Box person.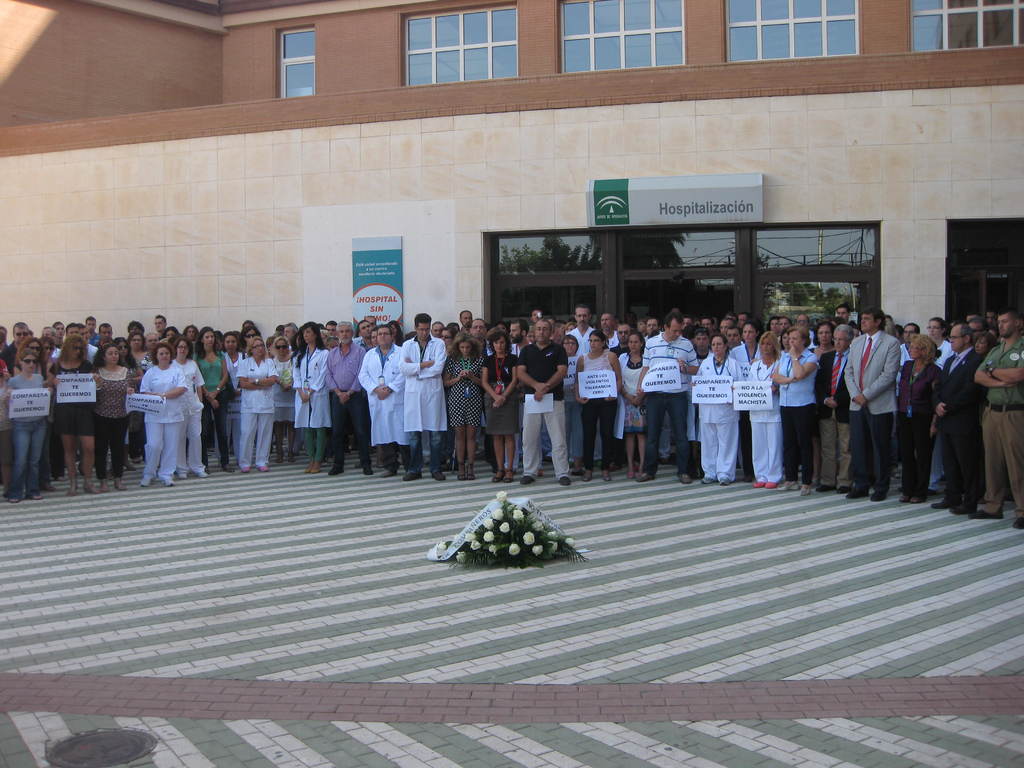
547, 314, 557, 332.
